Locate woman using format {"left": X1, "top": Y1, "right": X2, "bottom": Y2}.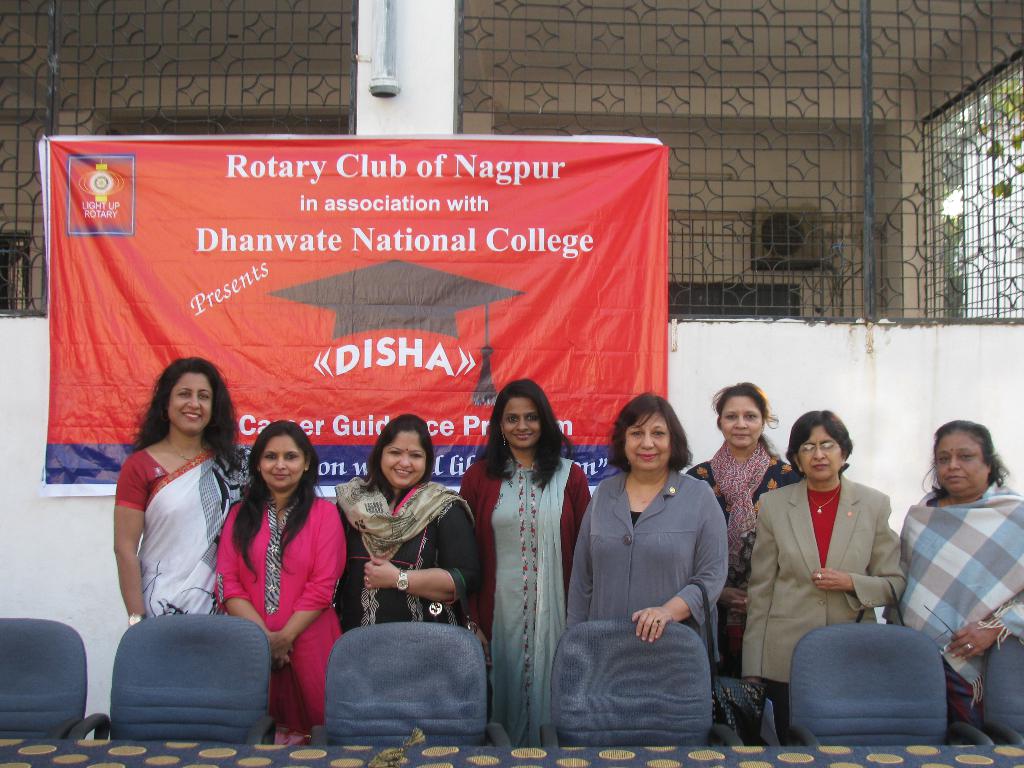
{"left": 461, "top": 381, "right": 593, "bottom": 744}.
